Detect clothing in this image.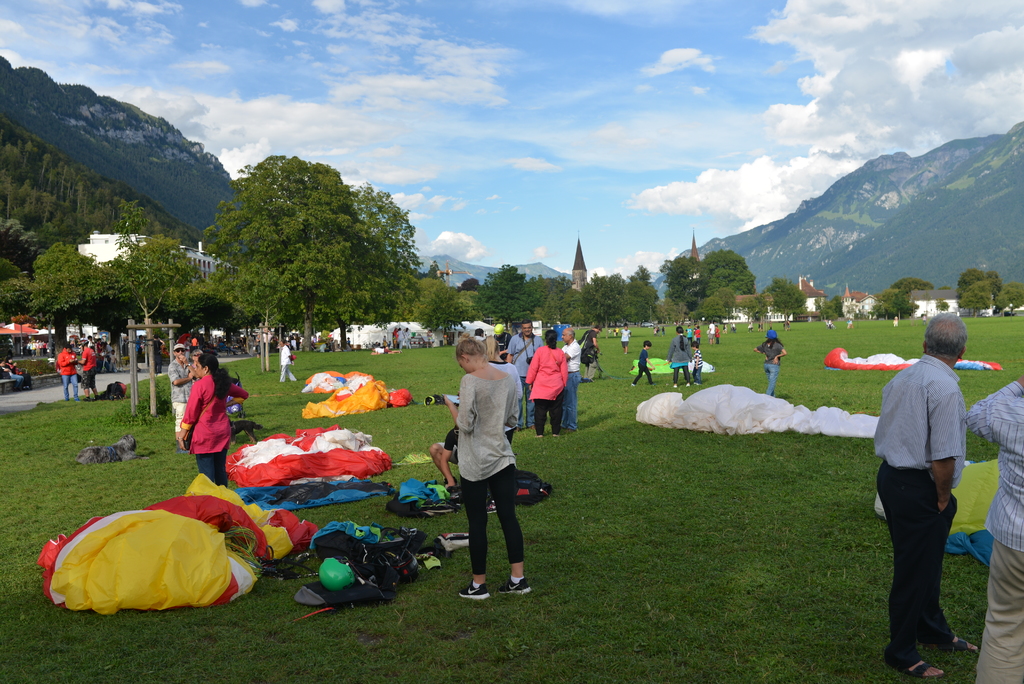
Detection: box(56, 347, 84, 403).
